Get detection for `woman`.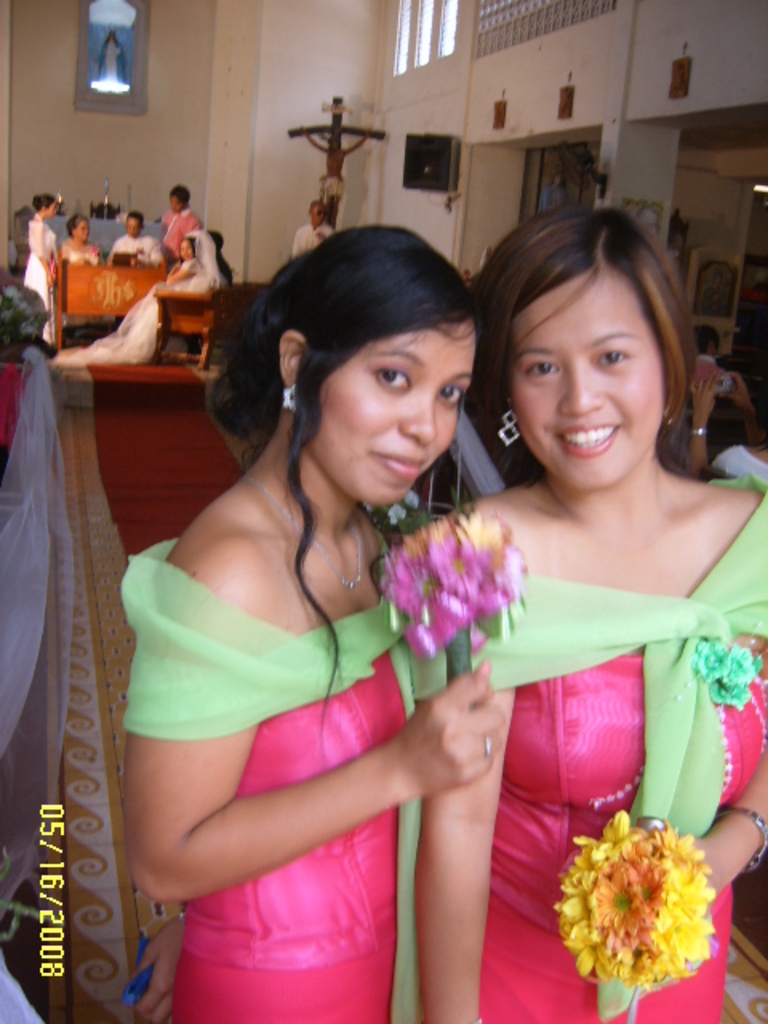
Detection: 109/229/510/1022.
